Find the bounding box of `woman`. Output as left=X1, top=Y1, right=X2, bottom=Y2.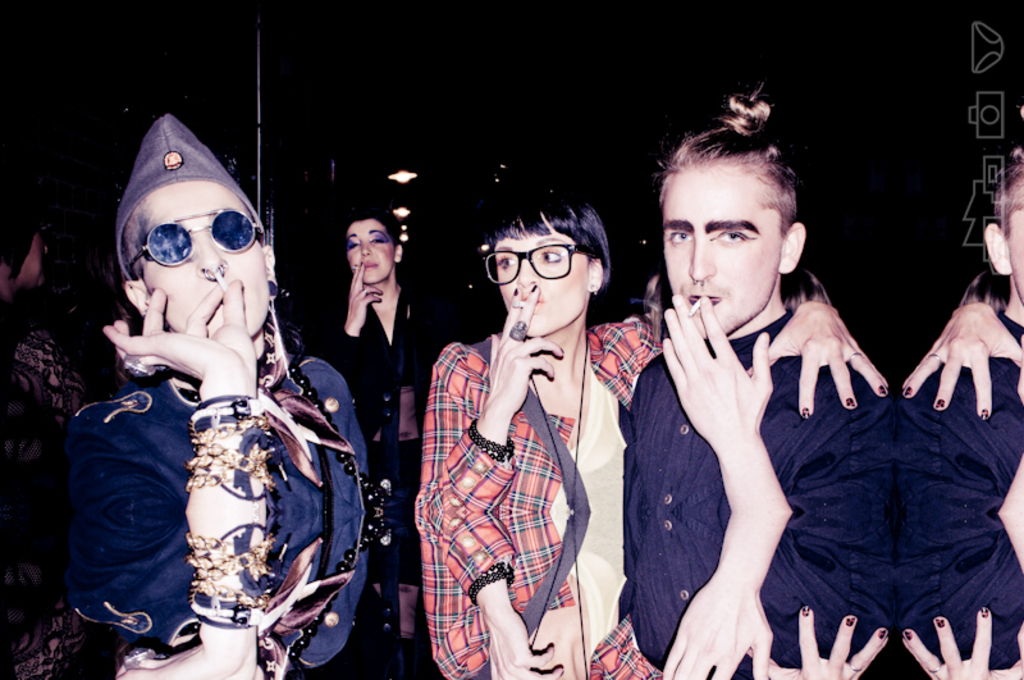
left=0, top=202, right=108, bottom=679.
